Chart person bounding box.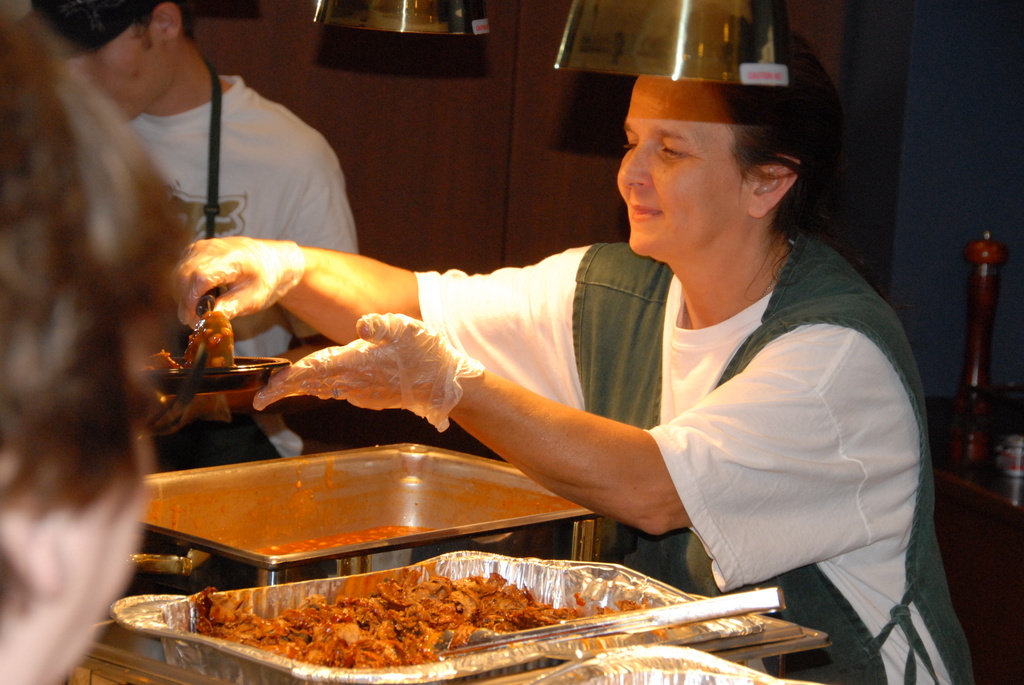
Charted: [278,39,931,652].
